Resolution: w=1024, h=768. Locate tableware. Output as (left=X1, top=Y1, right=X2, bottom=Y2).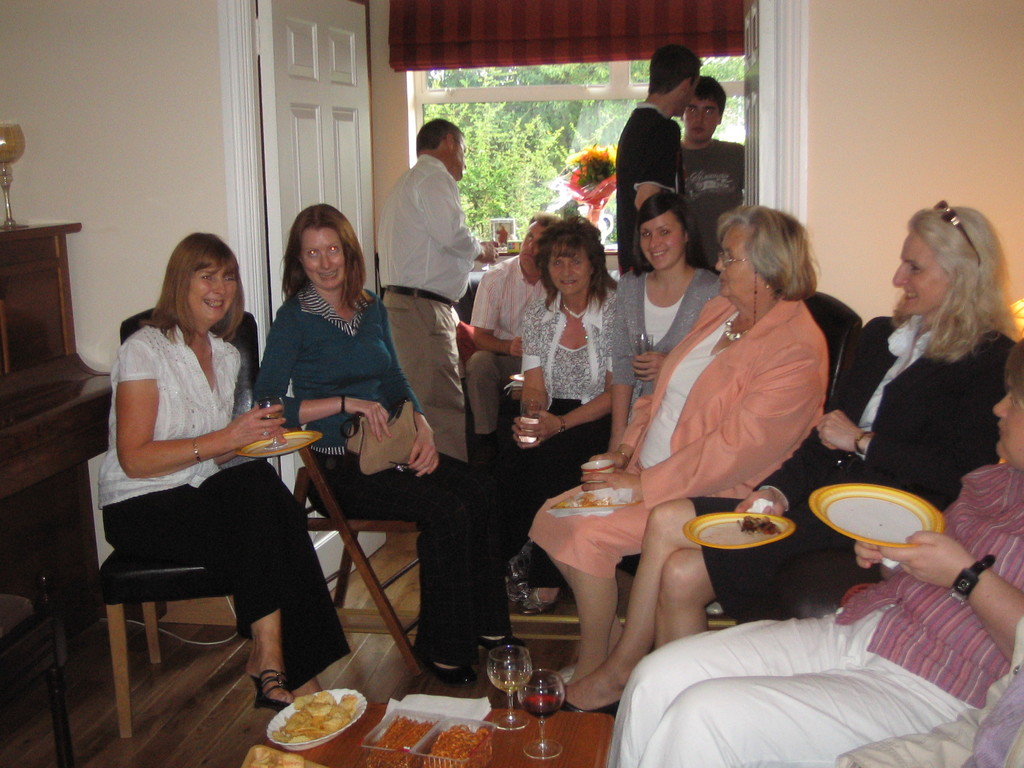
(left=485, top=643, right=535, bottom=730).
